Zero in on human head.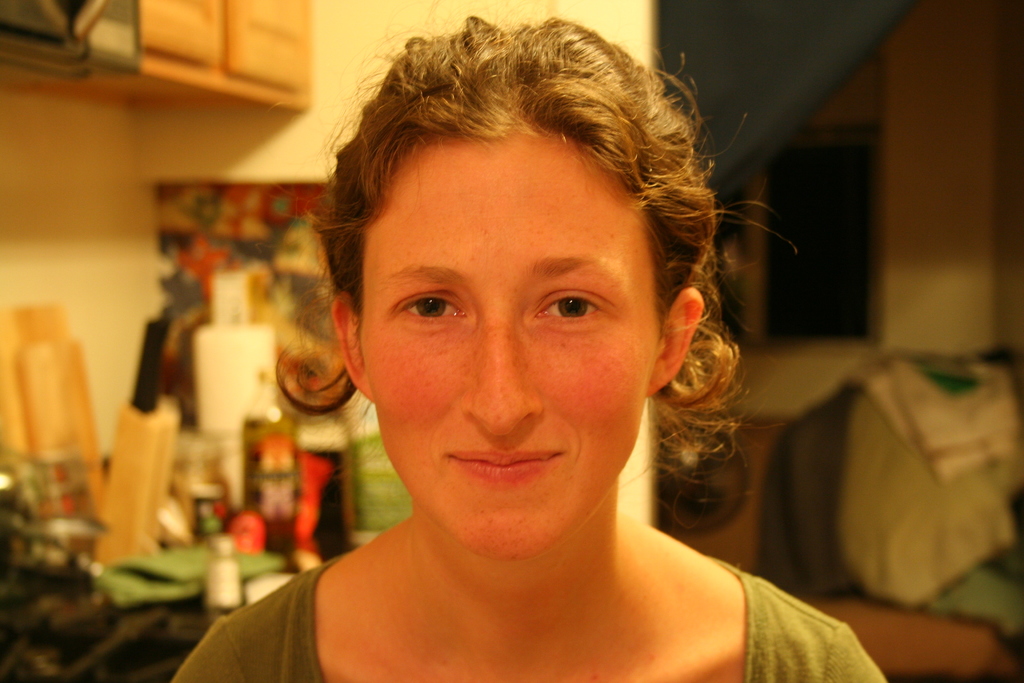
Zeroed in: select_region(323, 37, 696, 511).
